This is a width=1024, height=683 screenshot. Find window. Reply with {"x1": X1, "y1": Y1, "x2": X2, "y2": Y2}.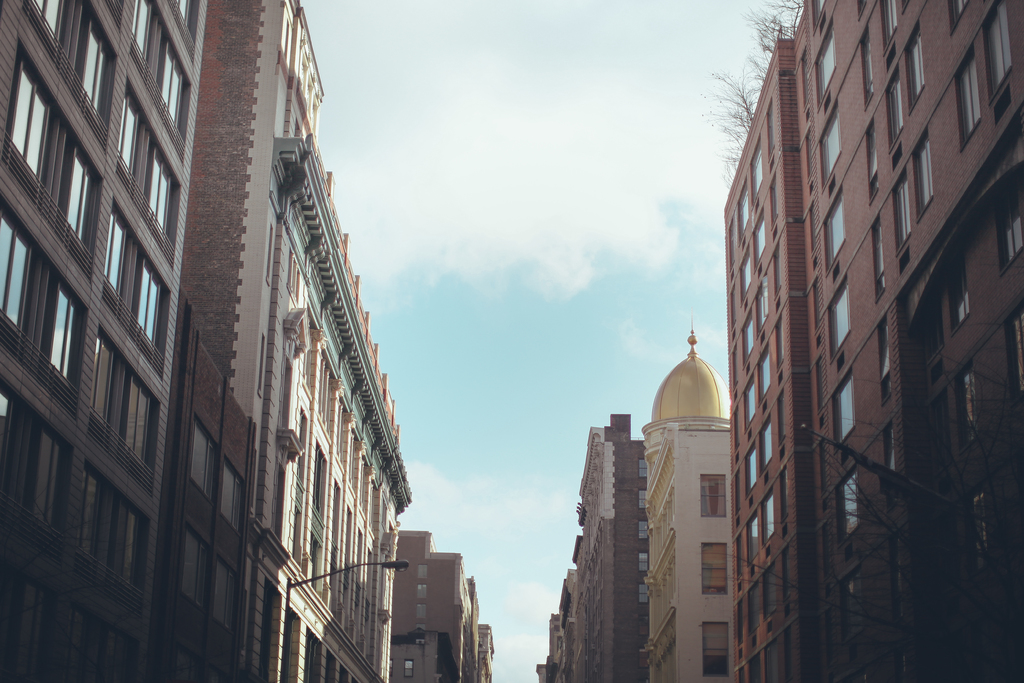
{"x1": 104, "y1": 236, "x2": 168, "y2": 331}.
